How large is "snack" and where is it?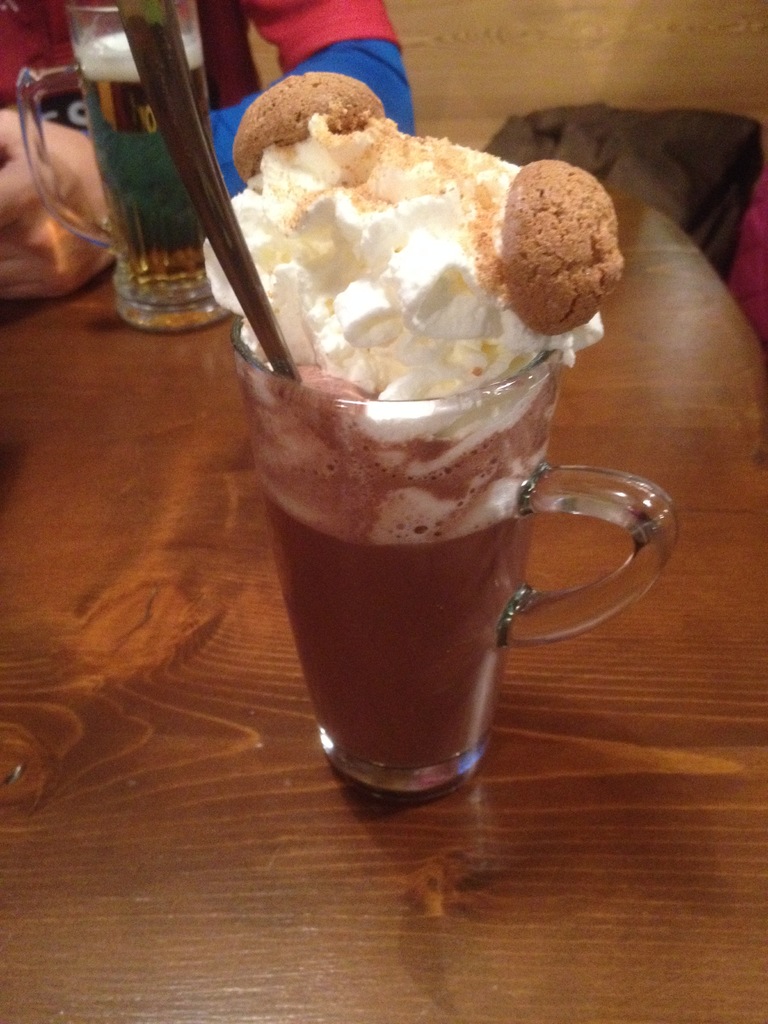
Bounding box: <region>203, 74, 626, 540</region>.
